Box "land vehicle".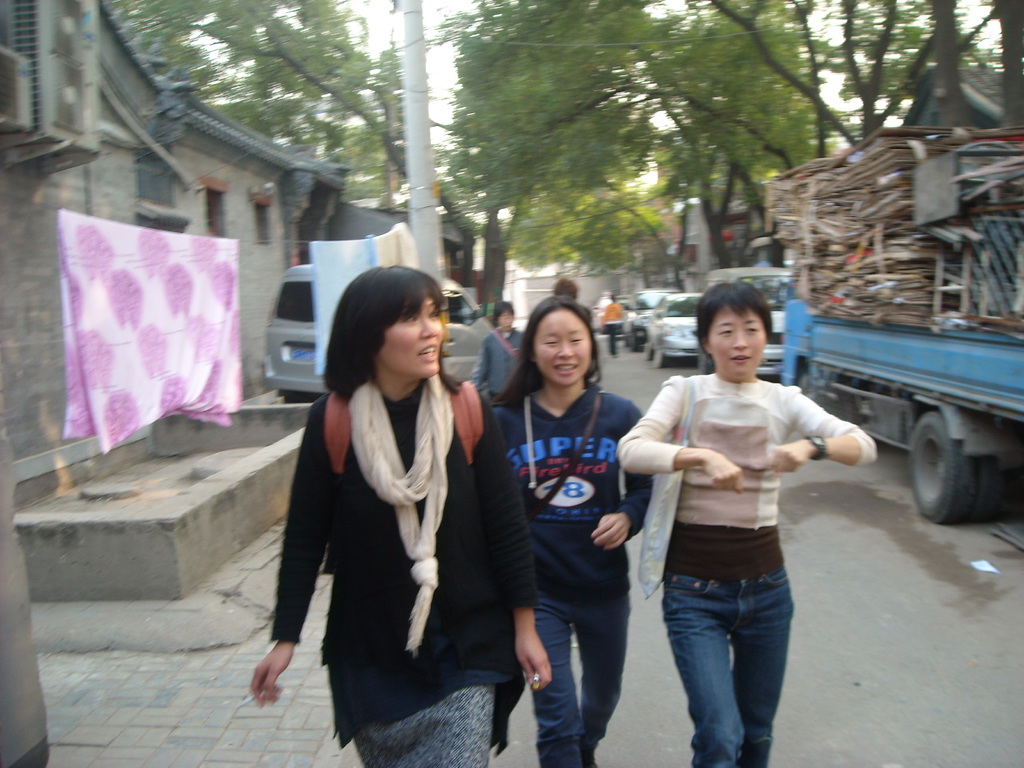
region(592, 292, 629, 328).
